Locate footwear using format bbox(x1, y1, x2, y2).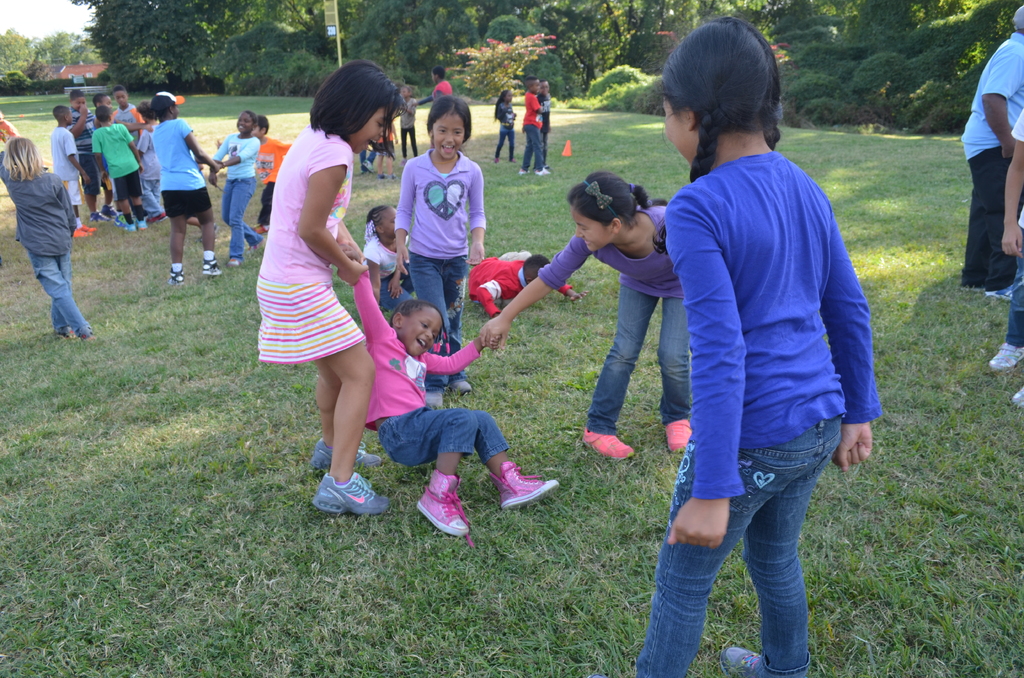
bbox(582, 430, 641, 464).
